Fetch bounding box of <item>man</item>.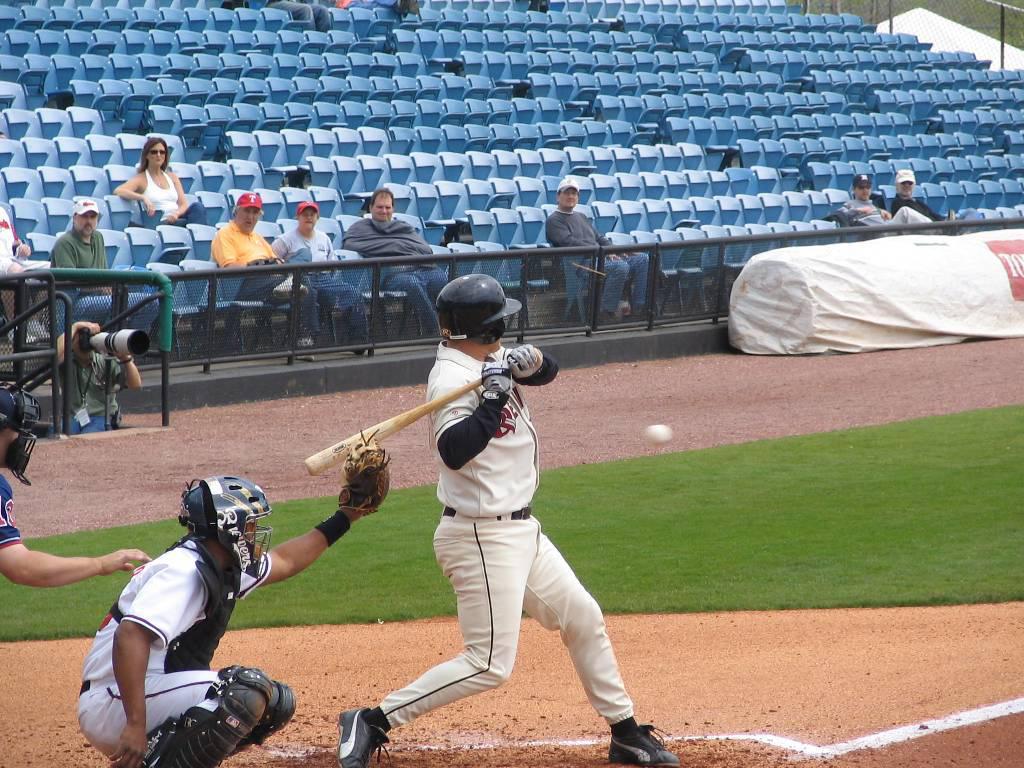
Bbox: select_region(345, 190, 447, 334).
